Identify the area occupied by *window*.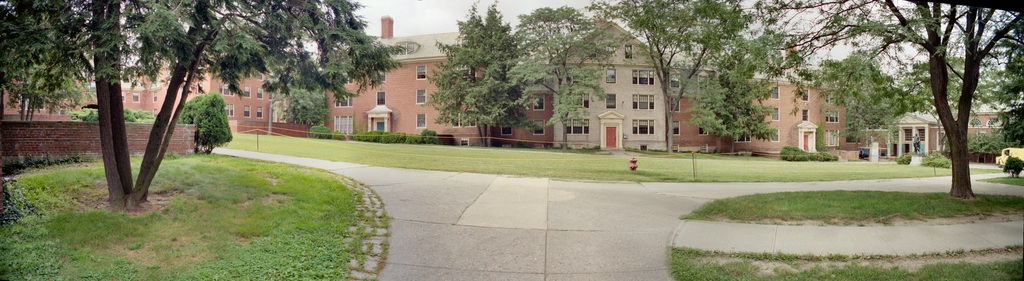
Area: bbox(413, 65, 427, 83).
